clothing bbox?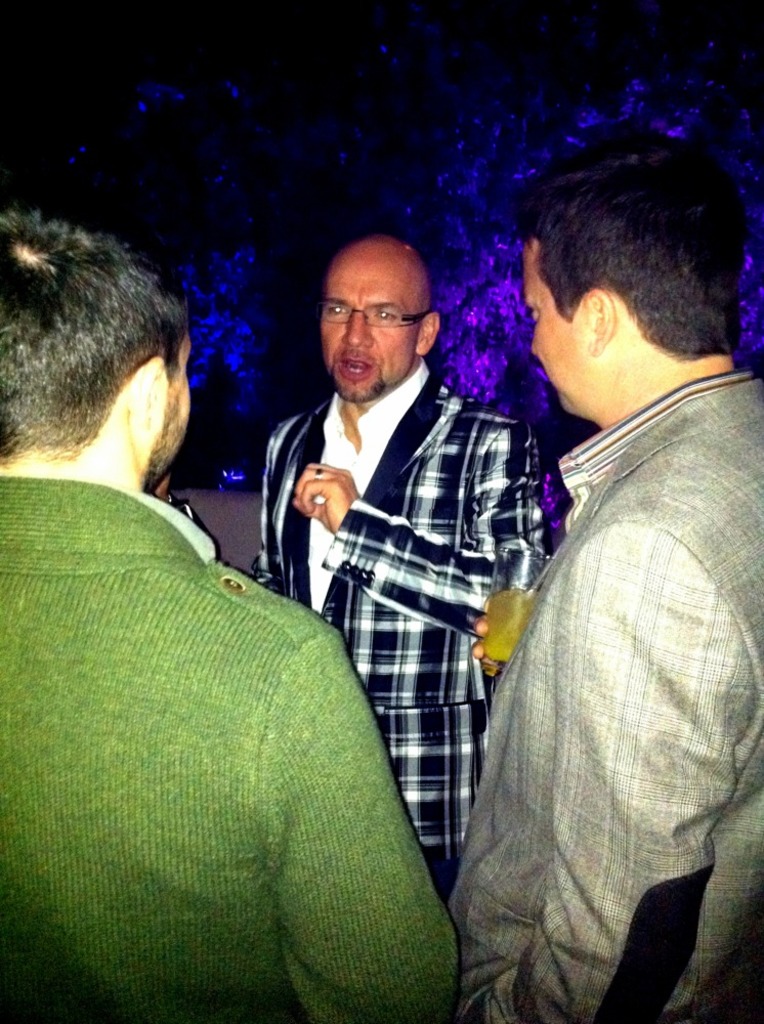
<box>252,360,550,895</box>
